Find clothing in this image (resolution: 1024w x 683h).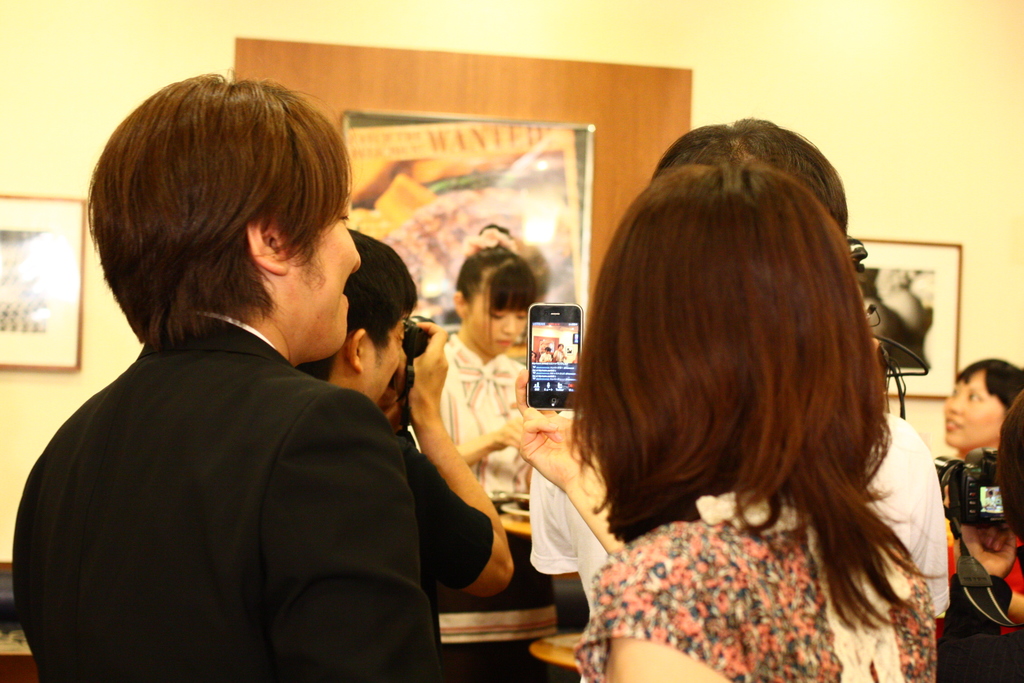
region(956, 507, 1023, 682).
